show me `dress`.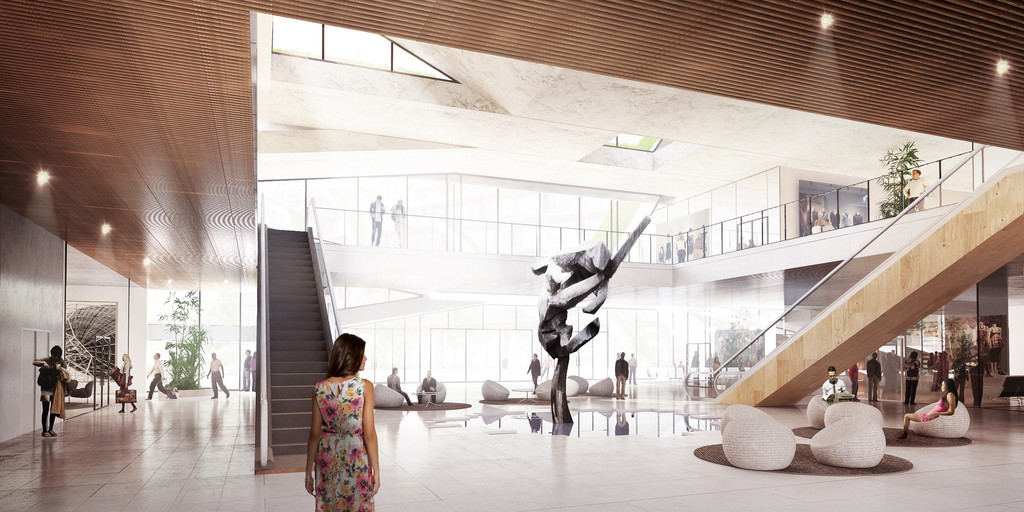
`dress` is here: (left=313, top=378, right=374, bottom=511).
